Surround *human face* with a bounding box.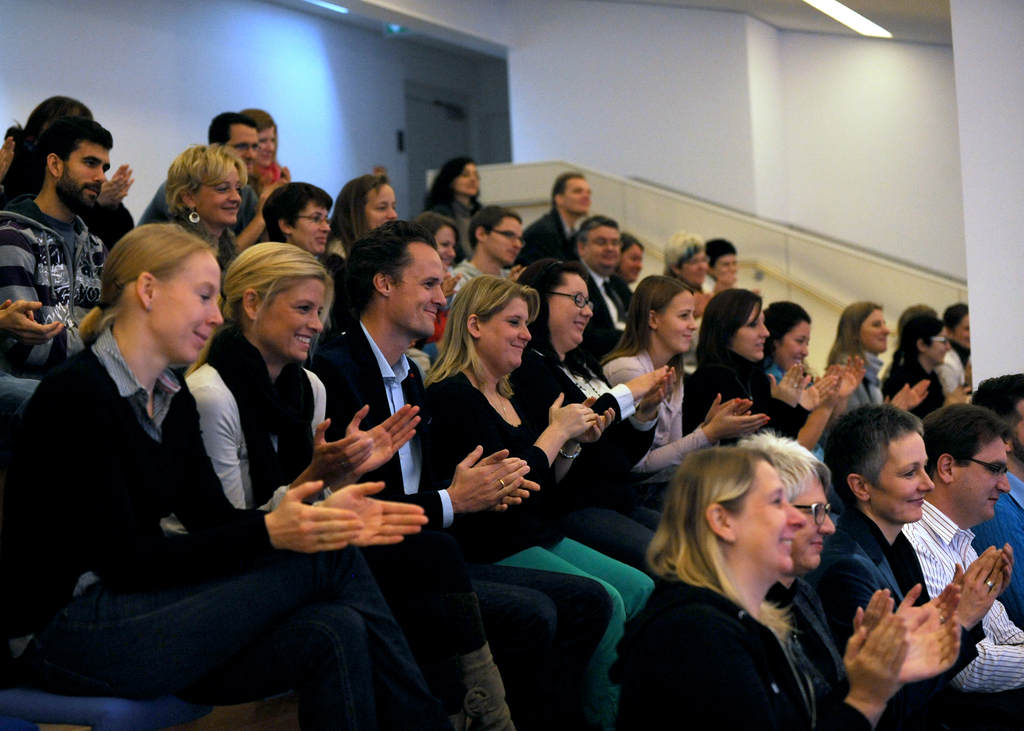
x1=555, y1=274, x2=591, y2=344.
